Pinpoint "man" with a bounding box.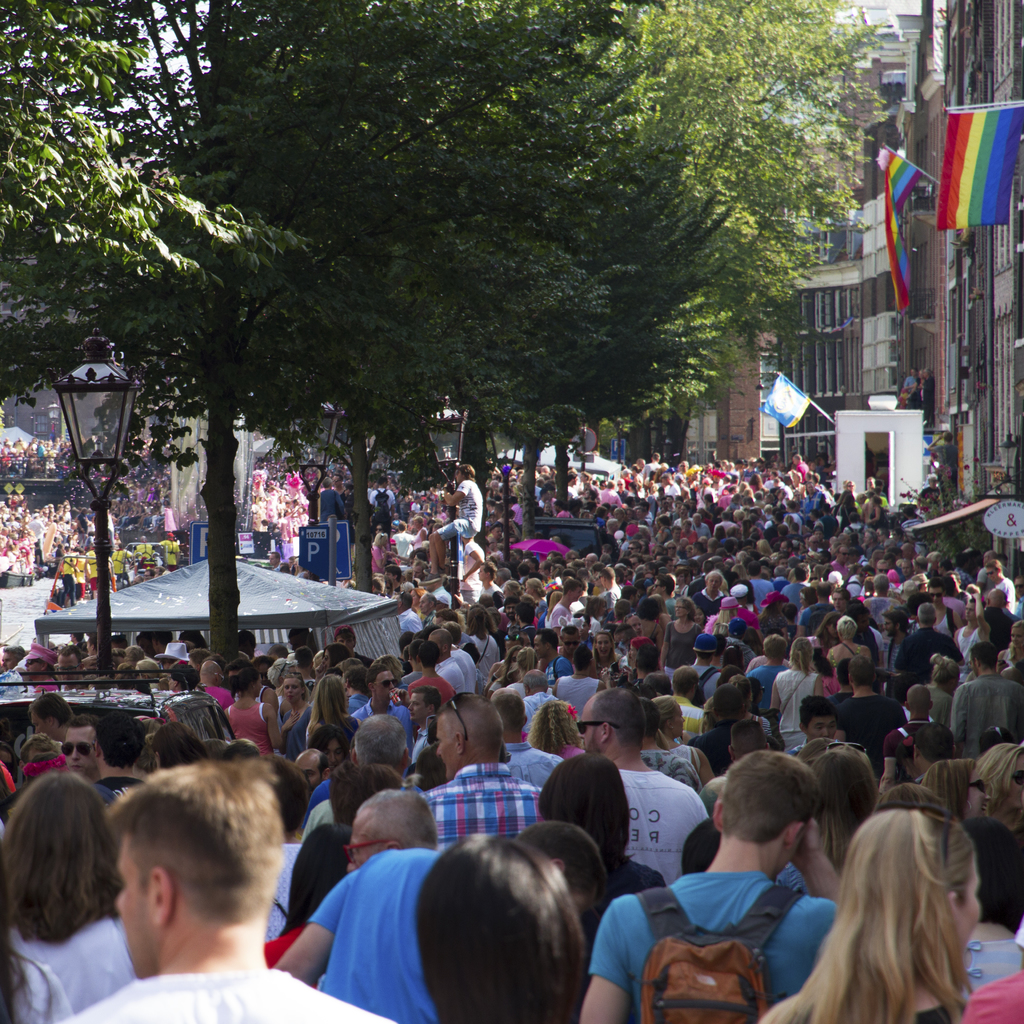
pyautogui.locateOnScreen(297, 708, 409, 843).
